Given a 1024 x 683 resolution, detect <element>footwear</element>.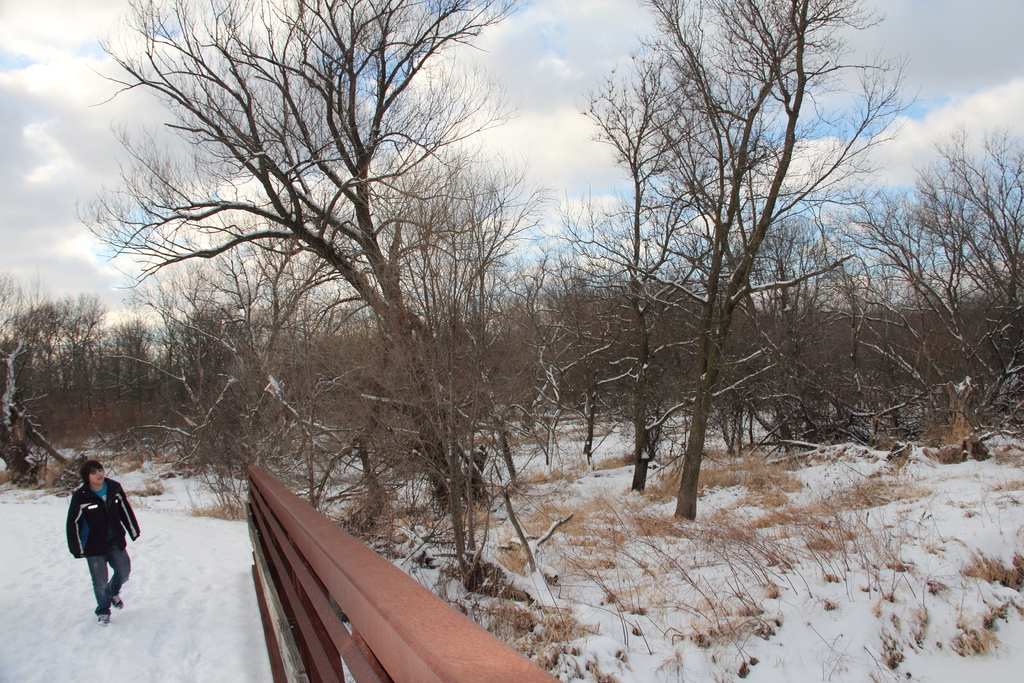
select_region(94, 605, 115, 632).
